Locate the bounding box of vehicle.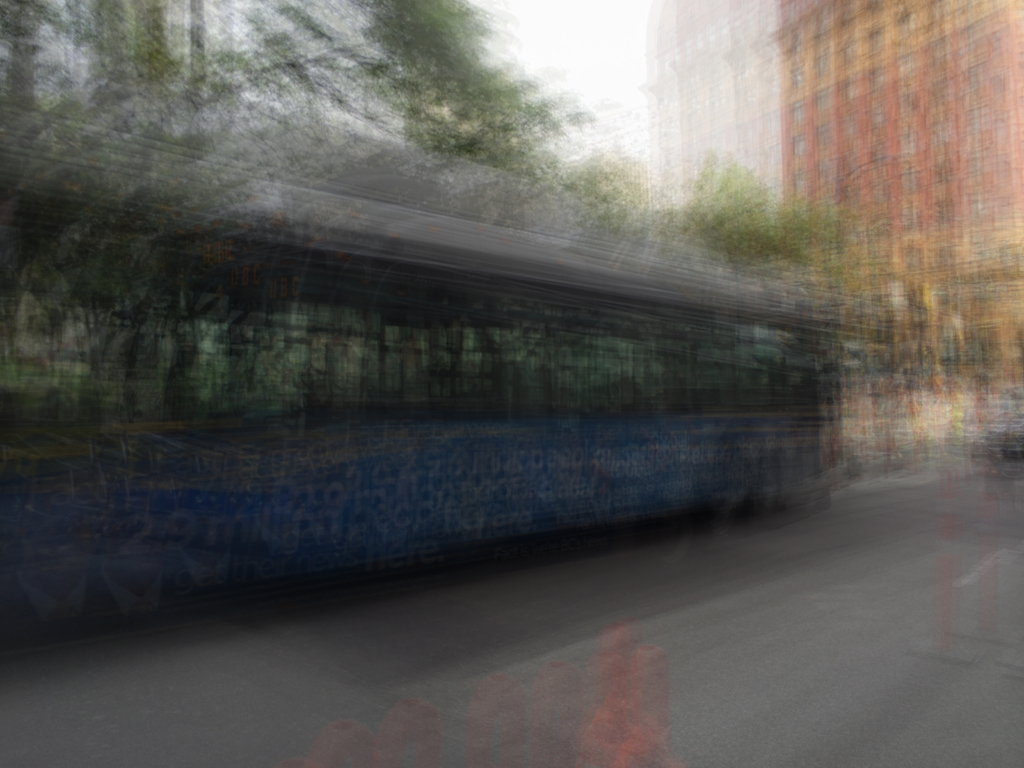
Bounding box: bbox=(10, 96, 891, 674).
